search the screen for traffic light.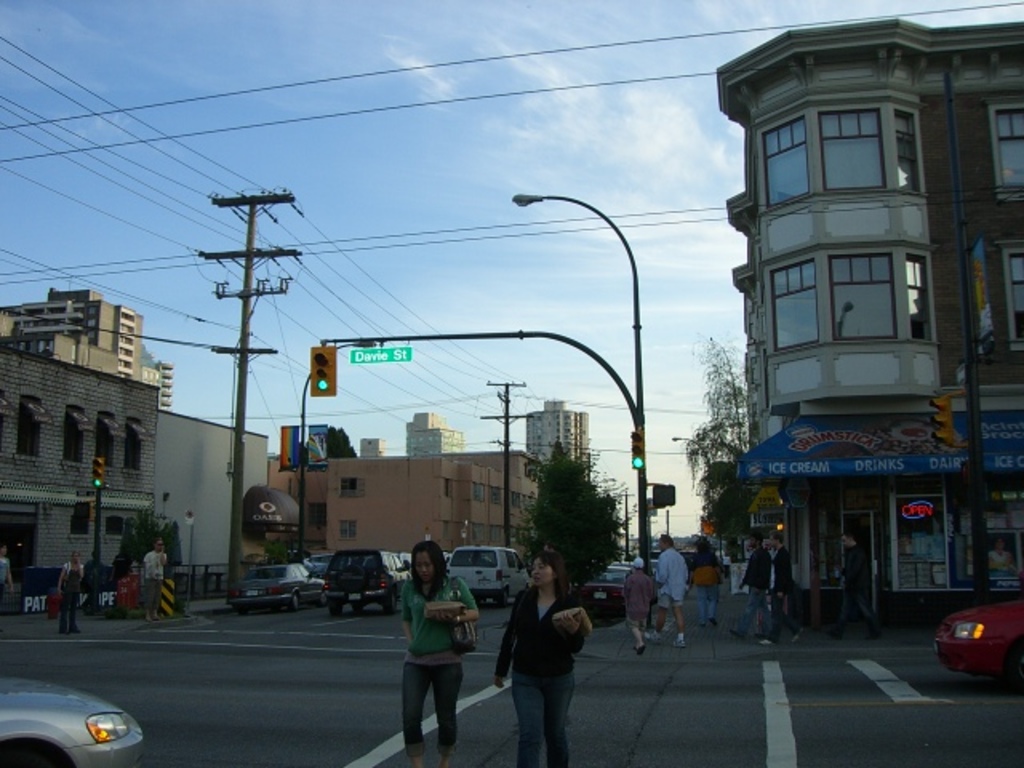
Found at region(629, 430, 646, 470).
